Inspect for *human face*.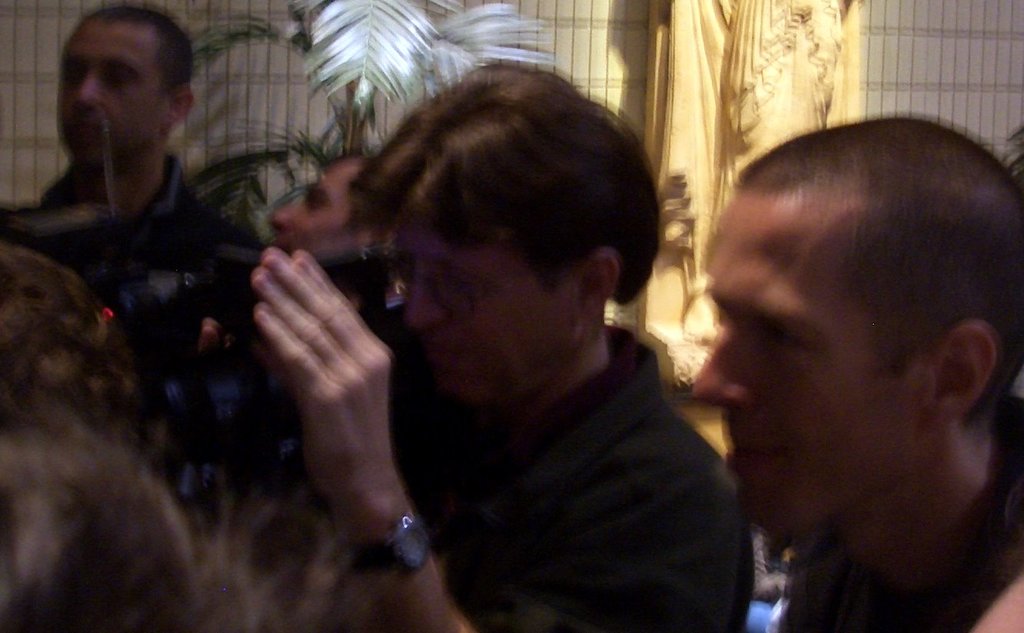
Inspection: select_region(52, 15, 171, 162).
